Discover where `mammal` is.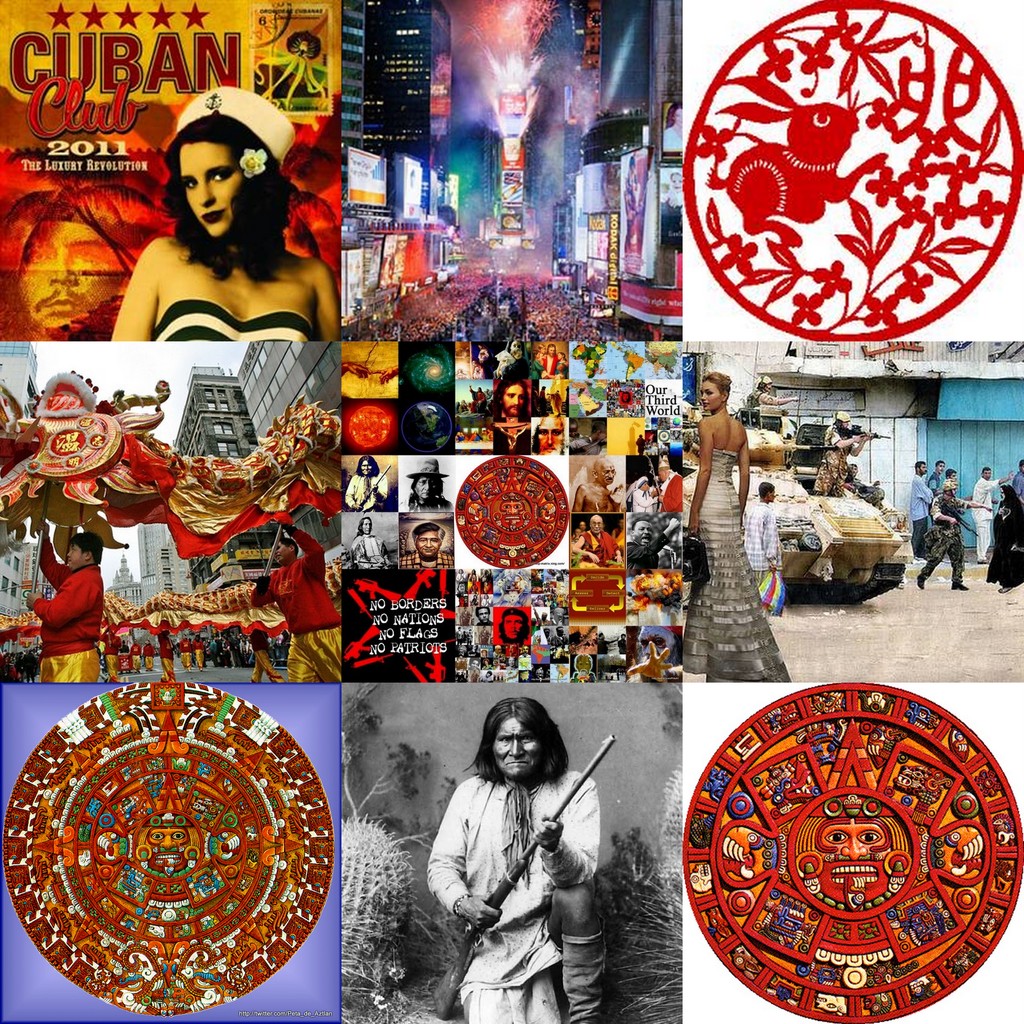
Discovered at detection(744, 378, 796, 410).
